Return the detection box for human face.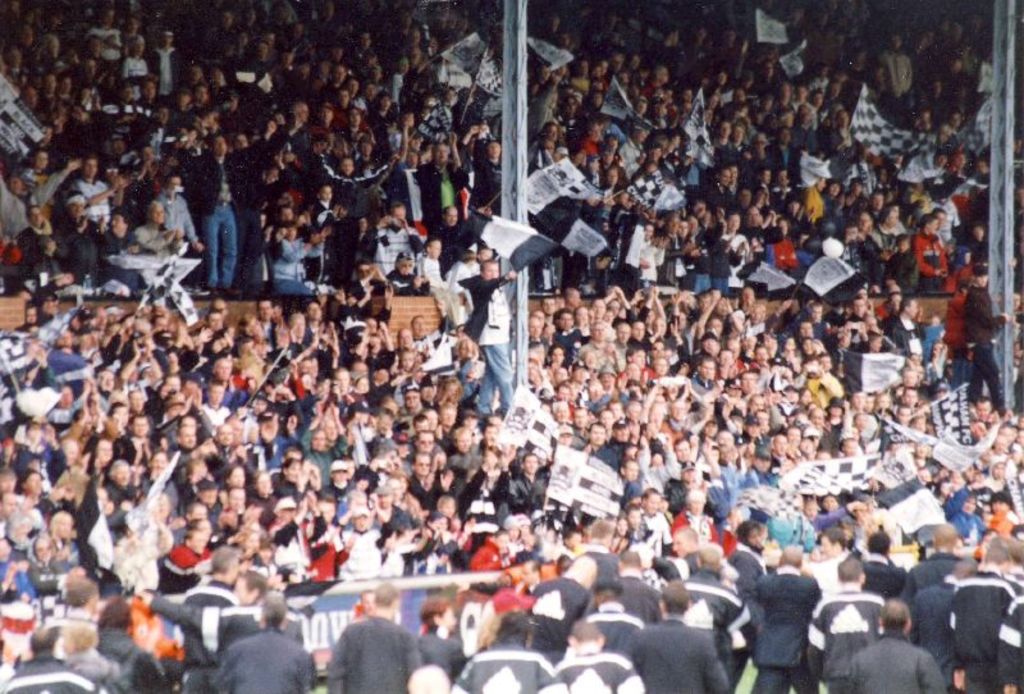
878,209,897,228.
